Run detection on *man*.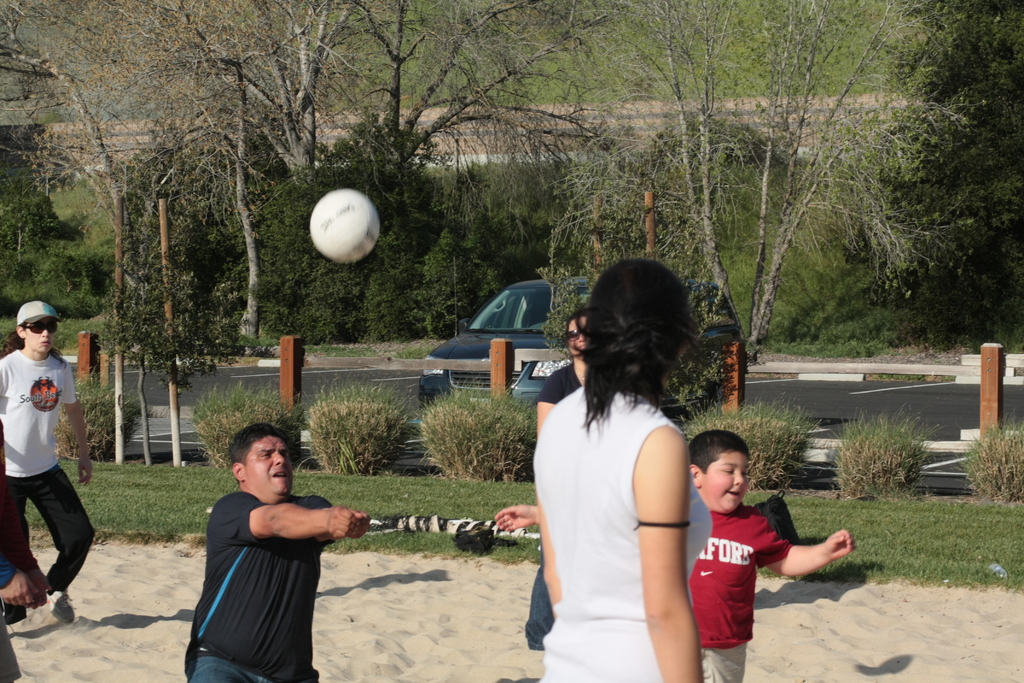
Result: [left=176, top=430, right=378, bottom=671].
